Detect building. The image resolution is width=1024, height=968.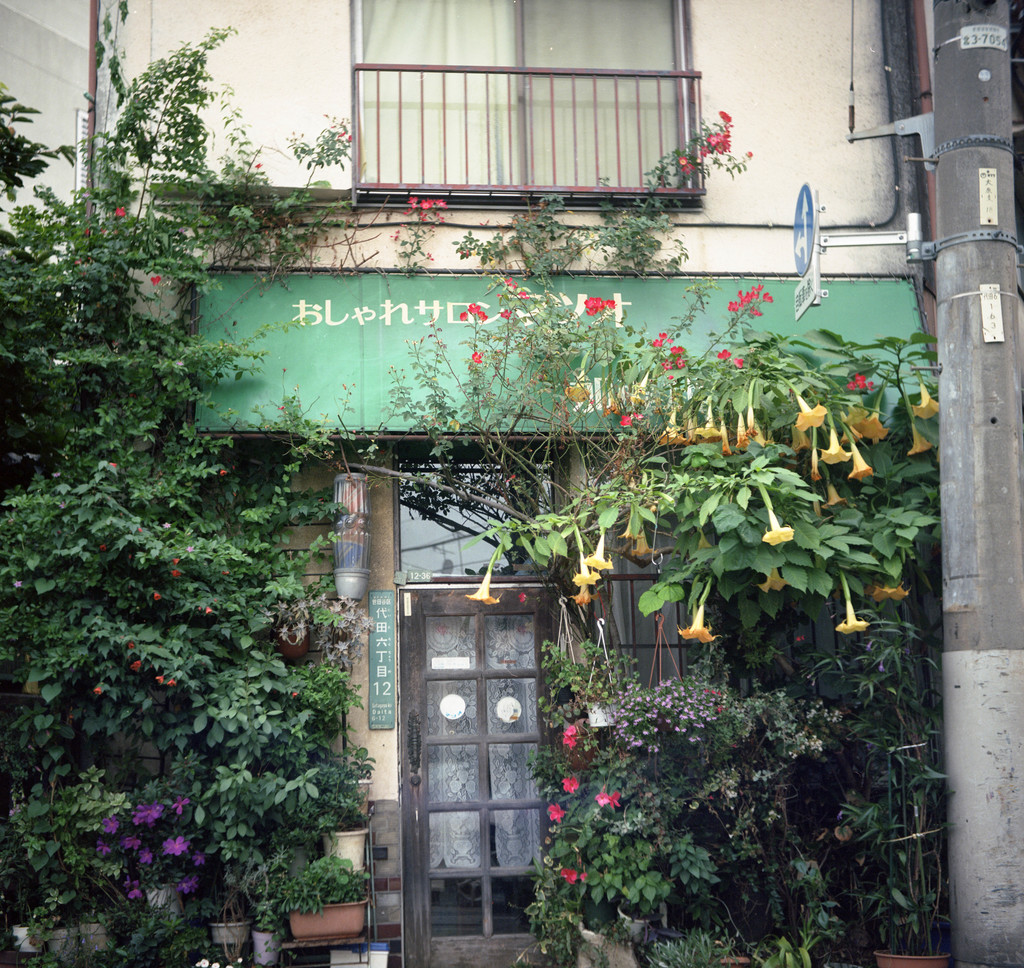
crop(0, 0, 918, 967).
